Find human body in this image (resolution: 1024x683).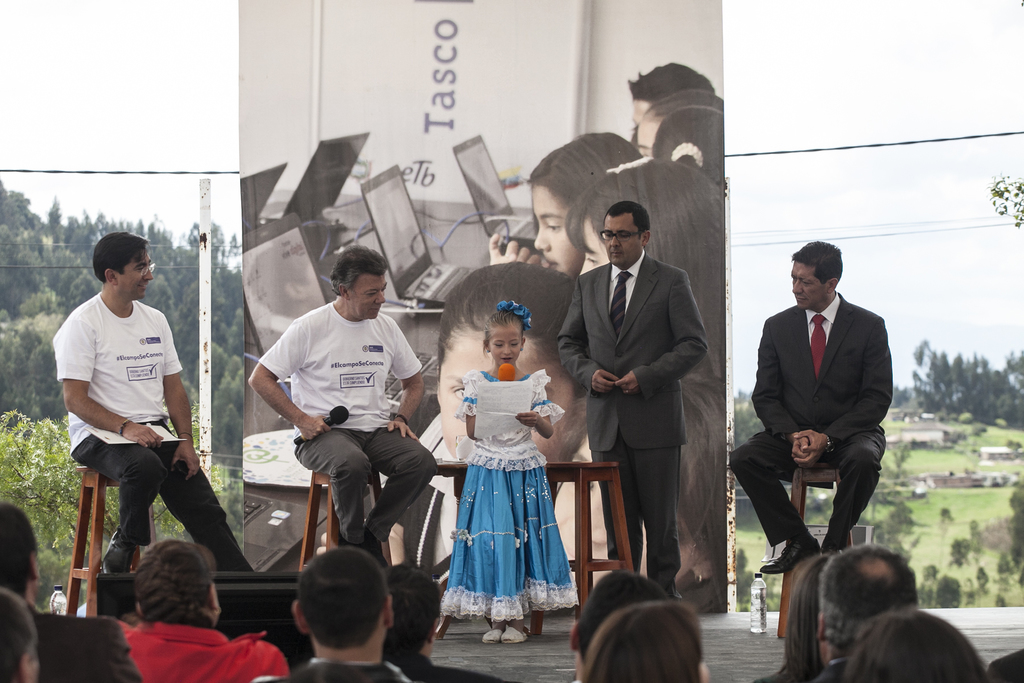
crop(733, 242, 889, 573).
